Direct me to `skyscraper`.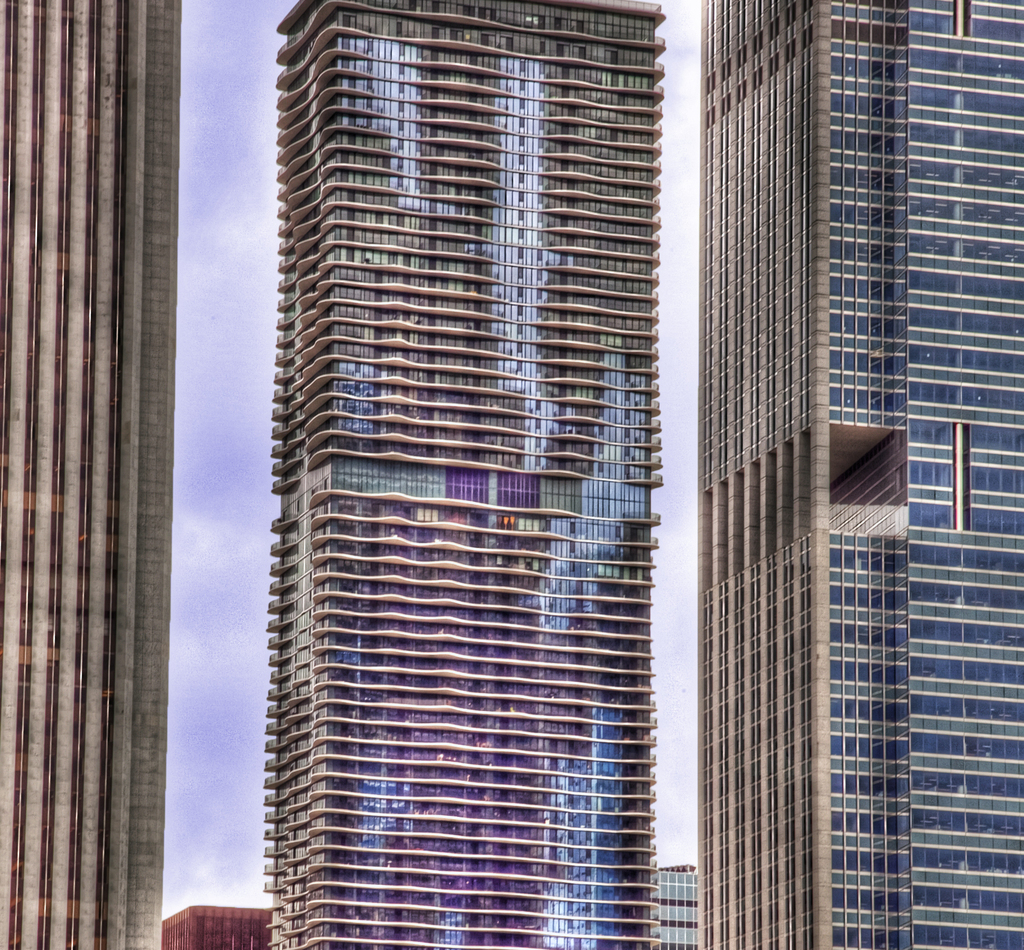
Direction: [x1=161, y1=895, x2=275, y2=947].
